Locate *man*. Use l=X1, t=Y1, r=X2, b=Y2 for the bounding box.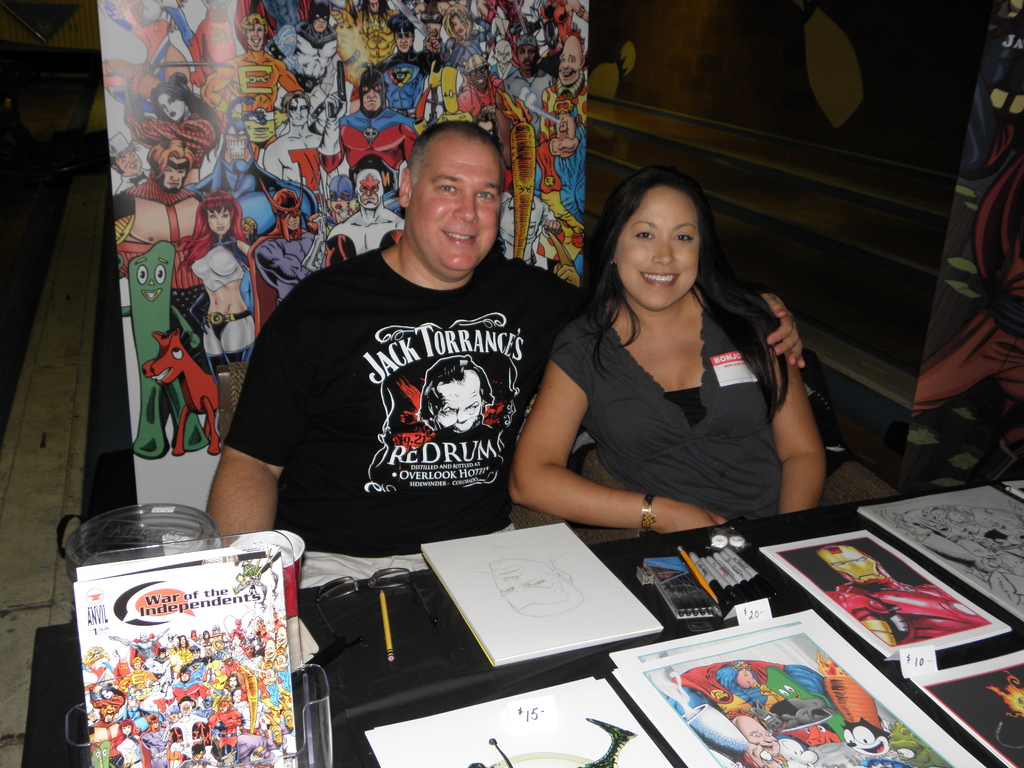
l=203, t=12, r=303, b=164.
